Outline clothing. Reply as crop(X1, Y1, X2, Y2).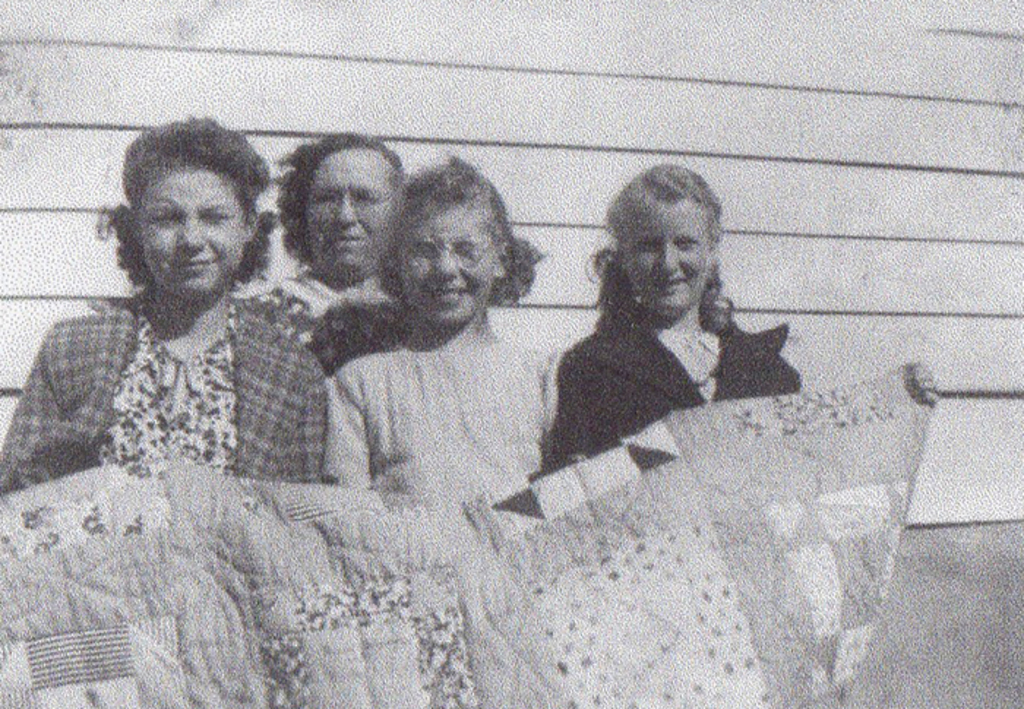
crop(22, 234, 334, 515).
